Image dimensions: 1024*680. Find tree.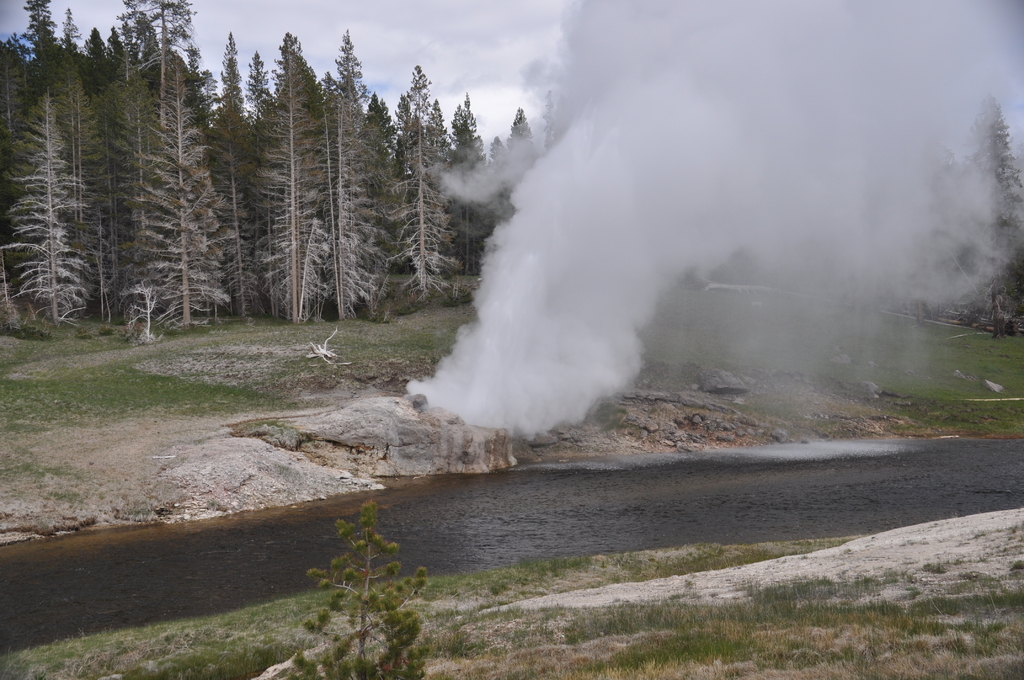
l=444, t=106, r=487, b=185.
